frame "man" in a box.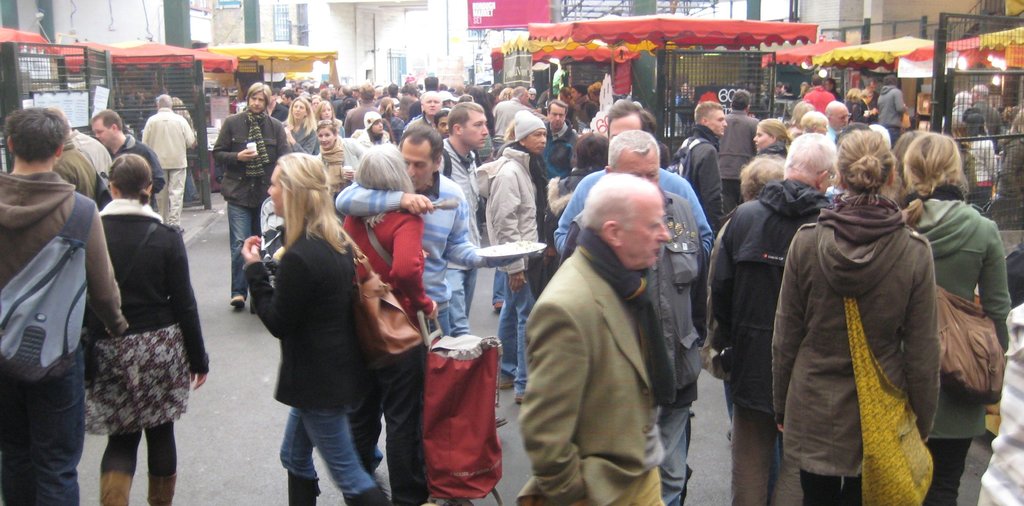
locate(403, 90, 442, 124).
